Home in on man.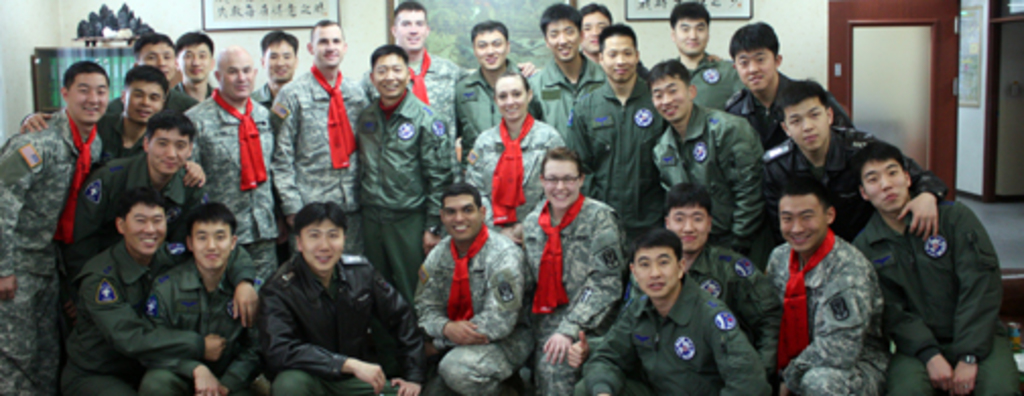
Homed in at x1=575 y1=221 x2=770 y2=394.
